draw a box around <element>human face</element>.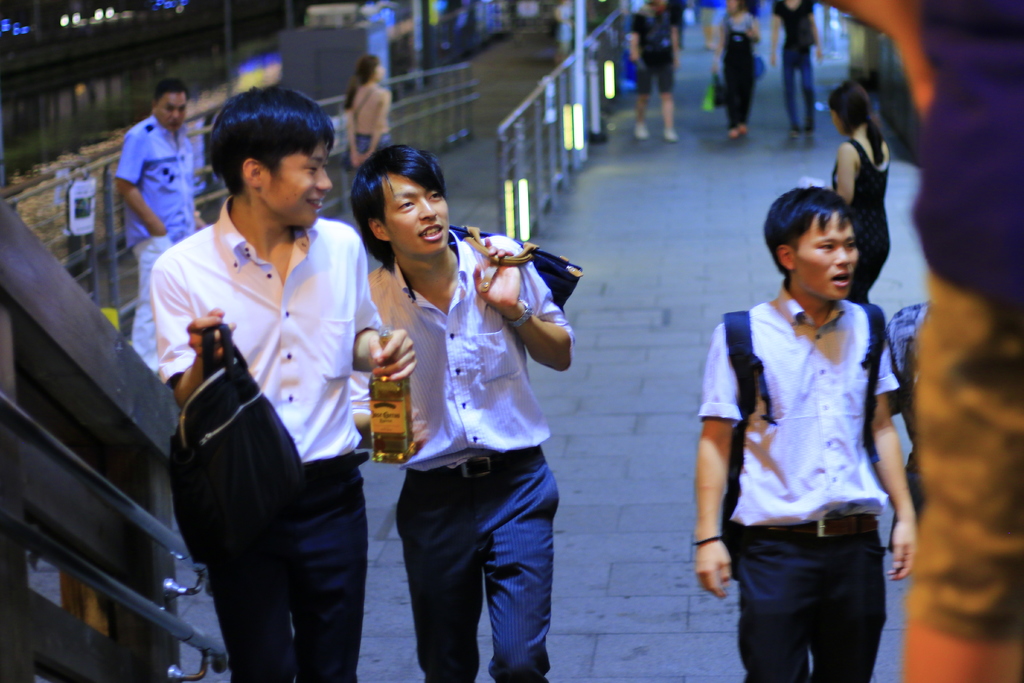
bbox=[269, 139, 330, 230].
